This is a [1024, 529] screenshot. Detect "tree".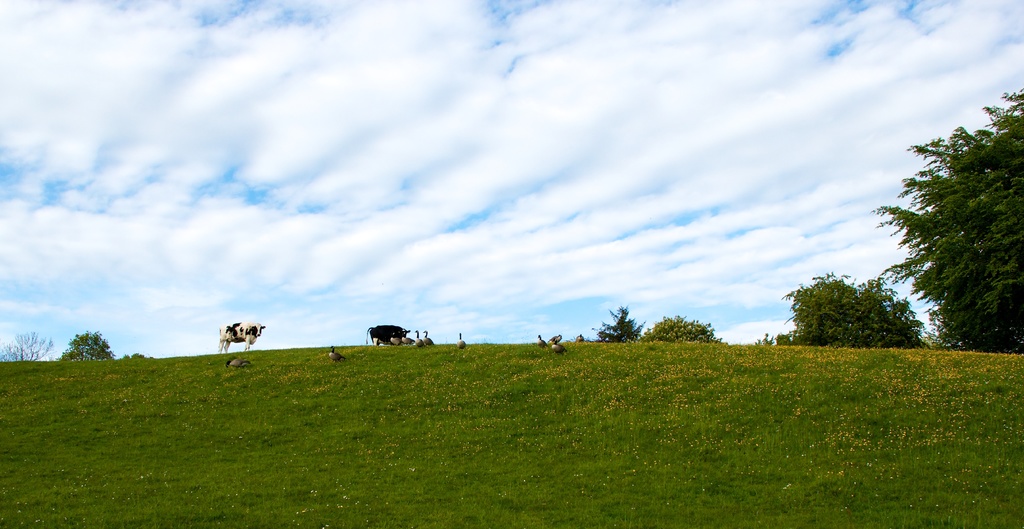
4, 325, 53, 368.
